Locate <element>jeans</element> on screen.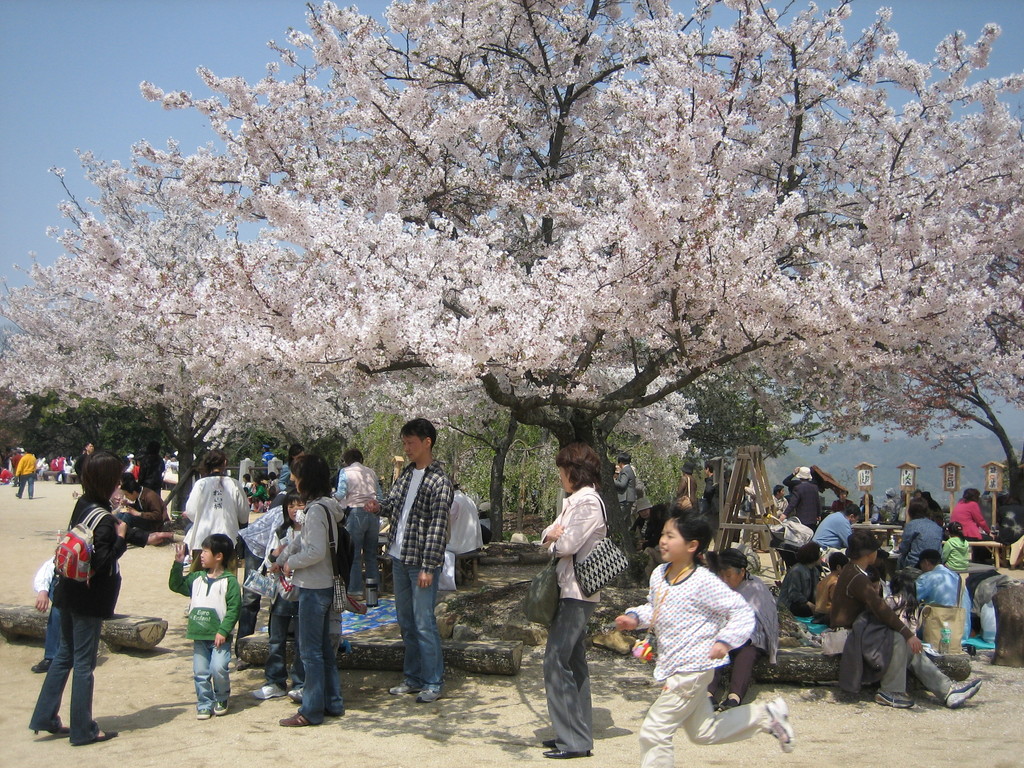
On screen at BBox(188, 634, 235, 703).
